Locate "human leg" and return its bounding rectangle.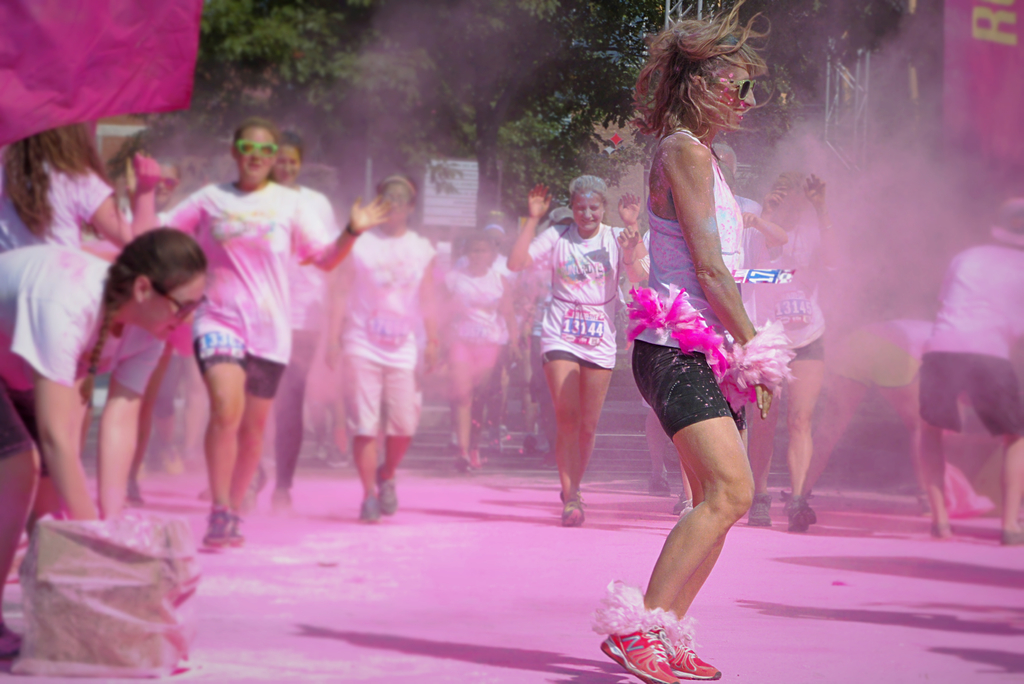
box=[450, 346, 497, 475].
